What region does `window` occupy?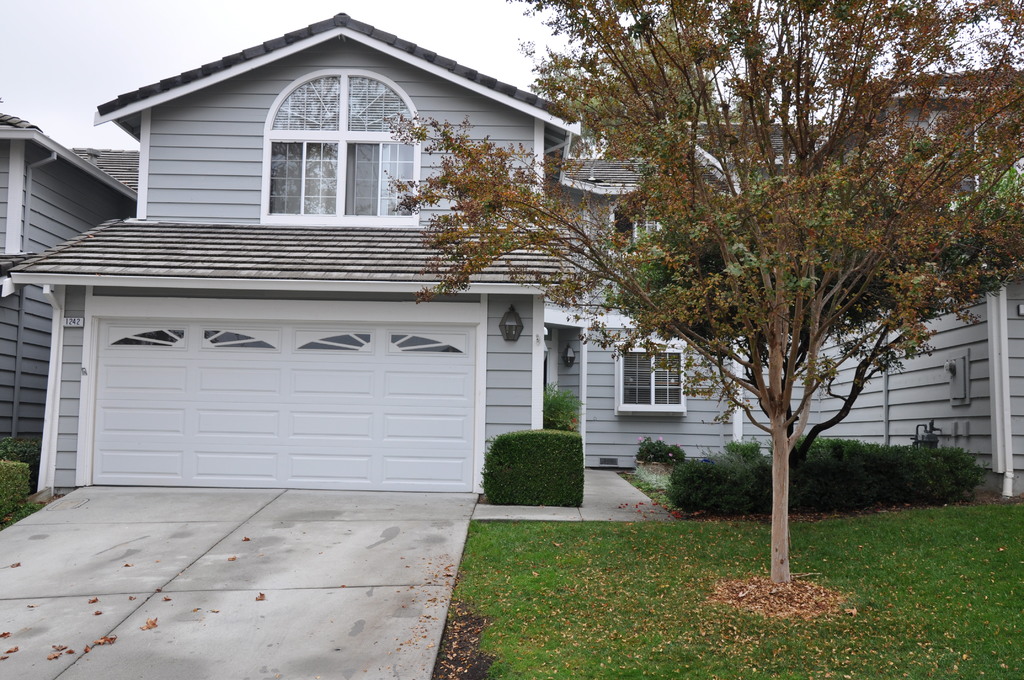
(left=603, top=197, right=653, bottom=259).
